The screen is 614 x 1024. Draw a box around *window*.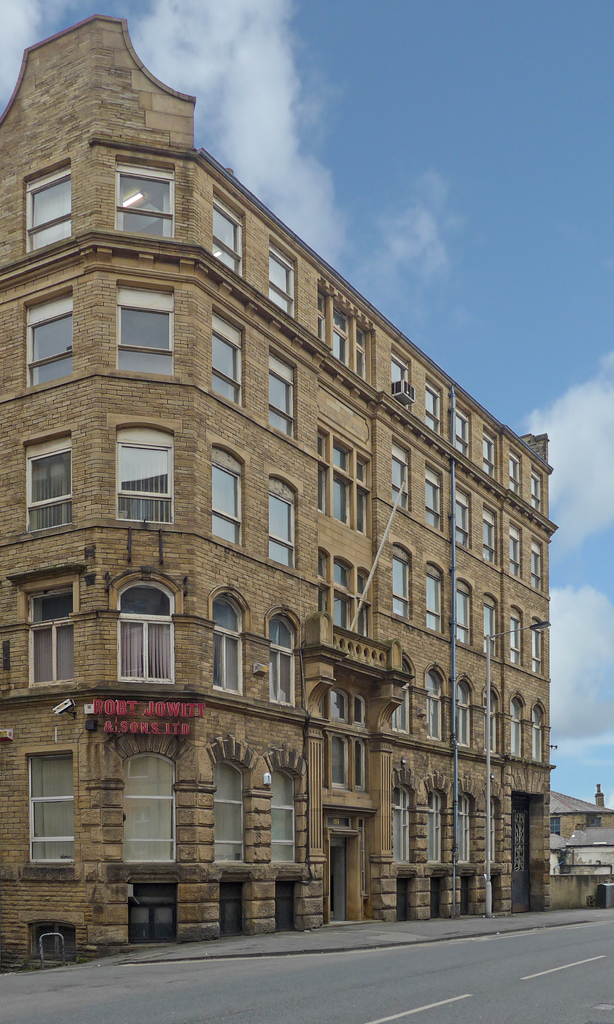
511,605,525,670.
